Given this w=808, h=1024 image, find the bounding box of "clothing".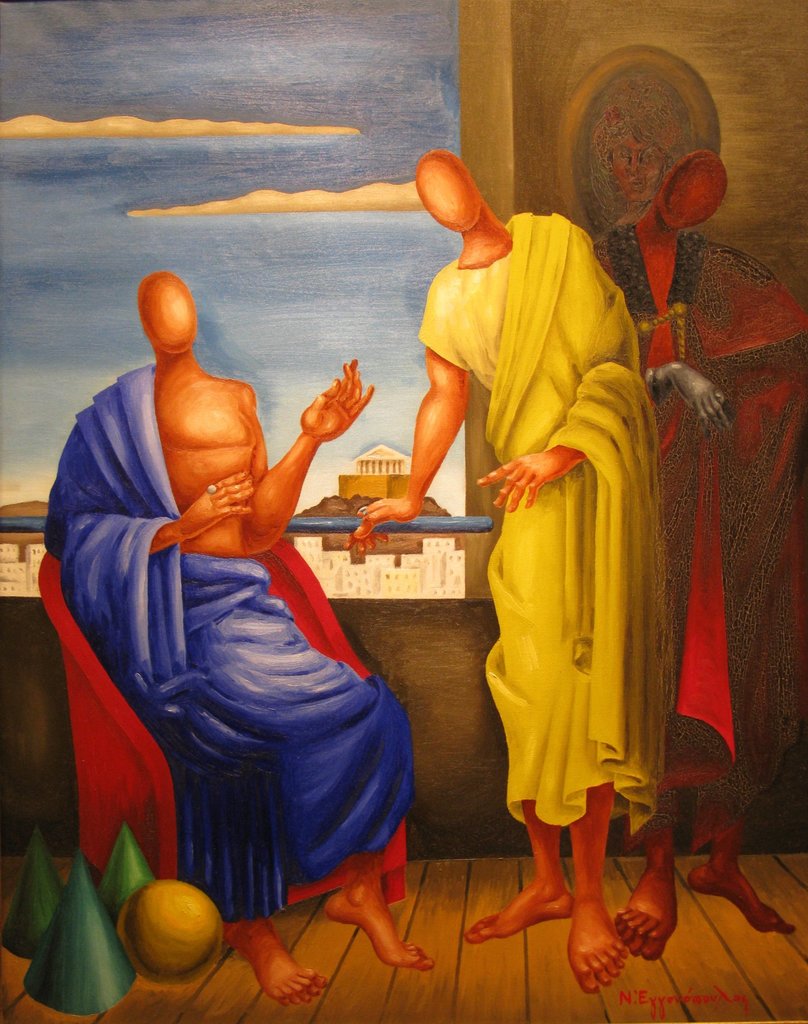
<bbox>436, 167, 679, 895</bbox>.
